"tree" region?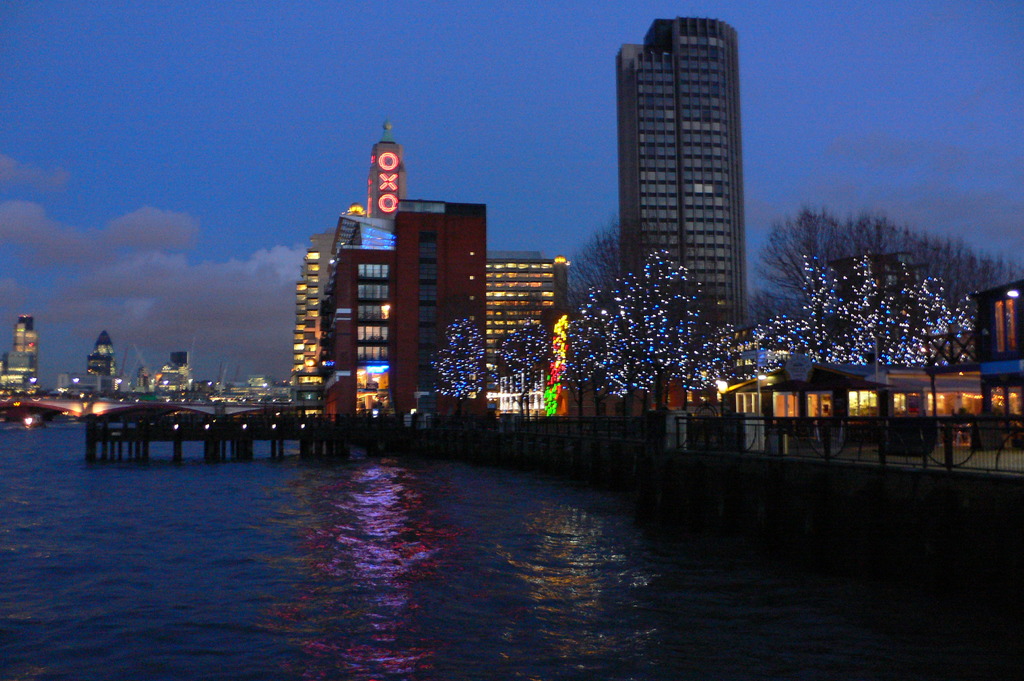
x1=429 y1=314 x2=489 y2=415
